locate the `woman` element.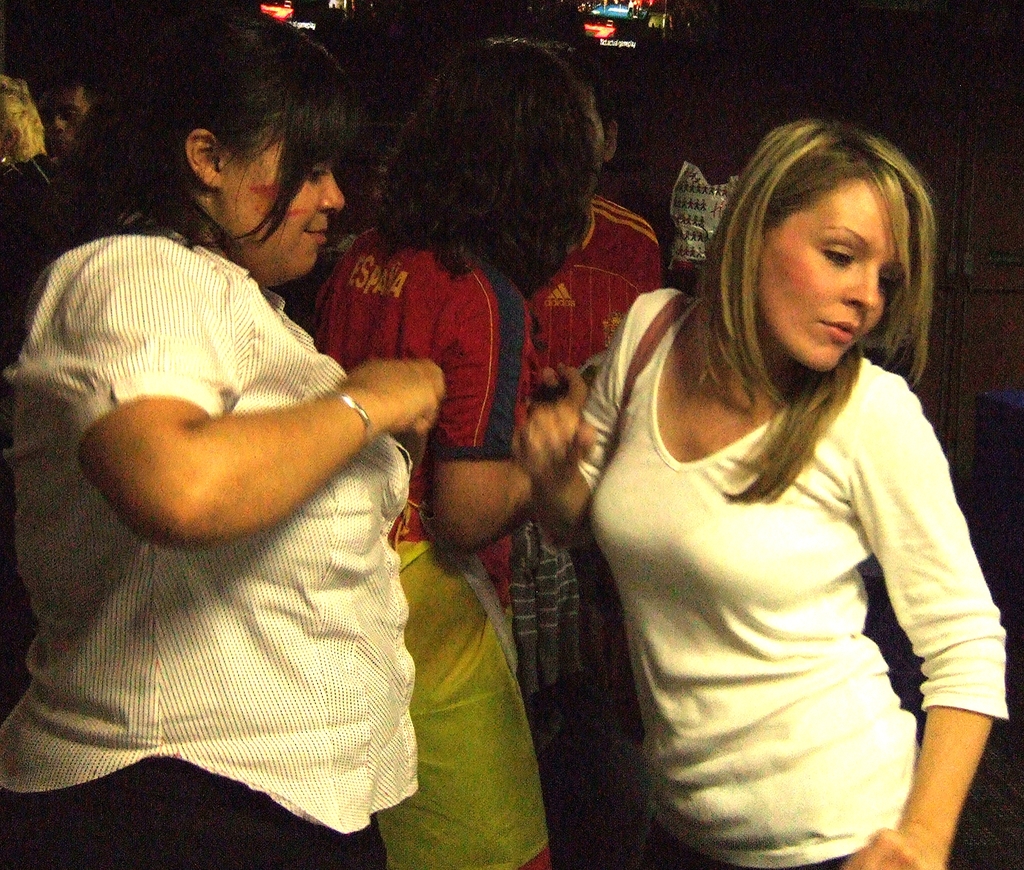
Element bbox: x1=1, y1=9, x2=444, y2=869.
